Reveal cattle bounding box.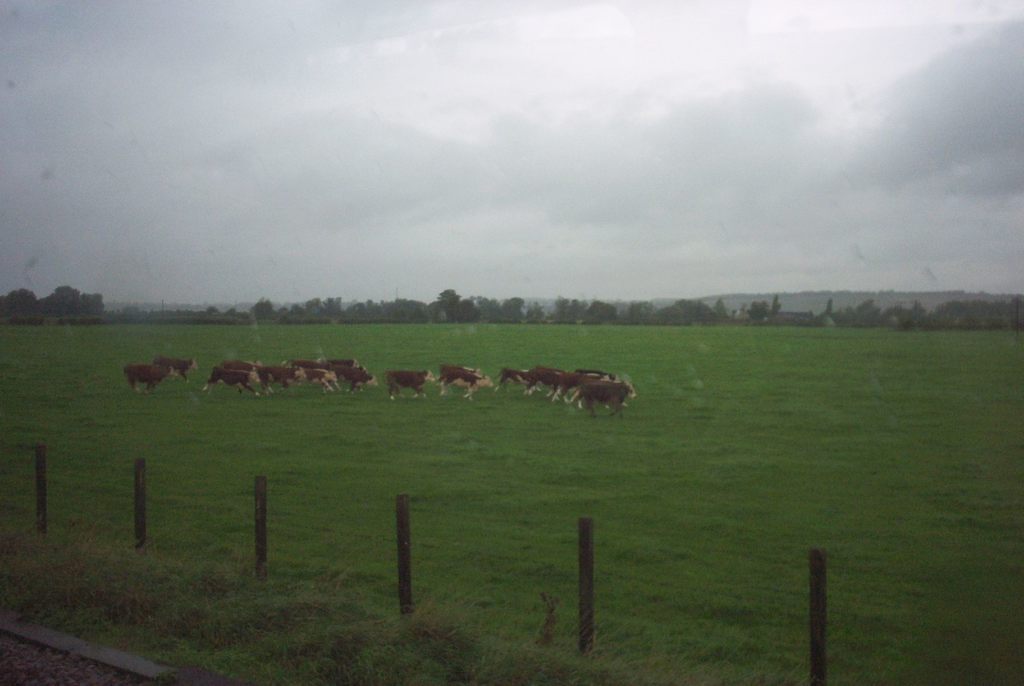
Revealed: rect(442, 372, 493, 401).
